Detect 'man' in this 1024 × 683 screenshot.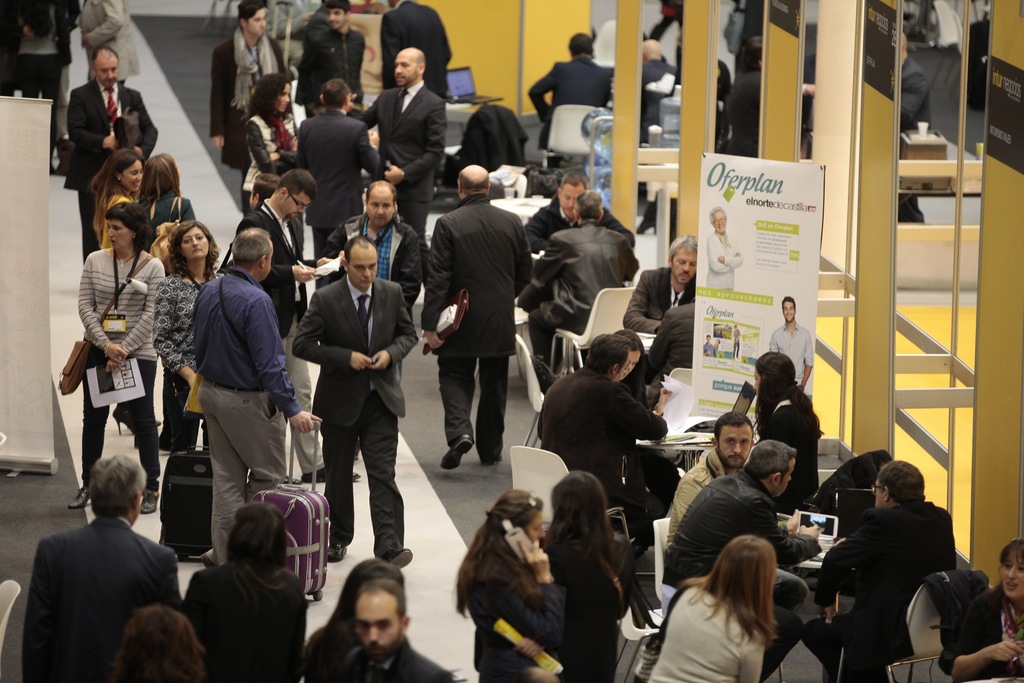
Detection: crop(231, 174, 360, 493).
